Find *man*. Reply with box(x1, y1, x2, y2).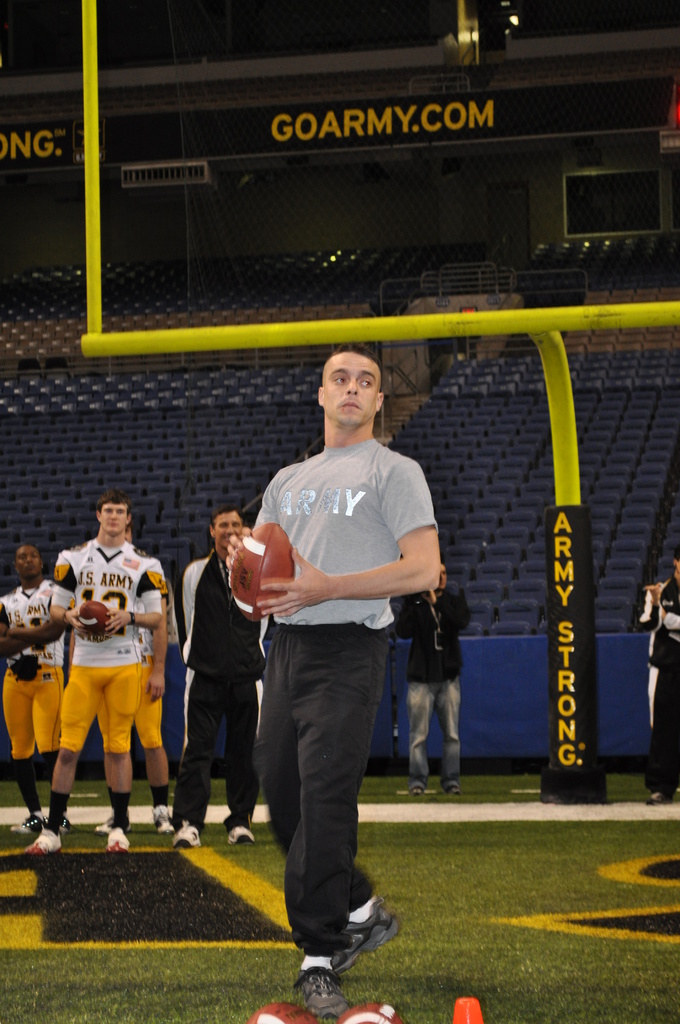
box(42, 492, 160, 853).
